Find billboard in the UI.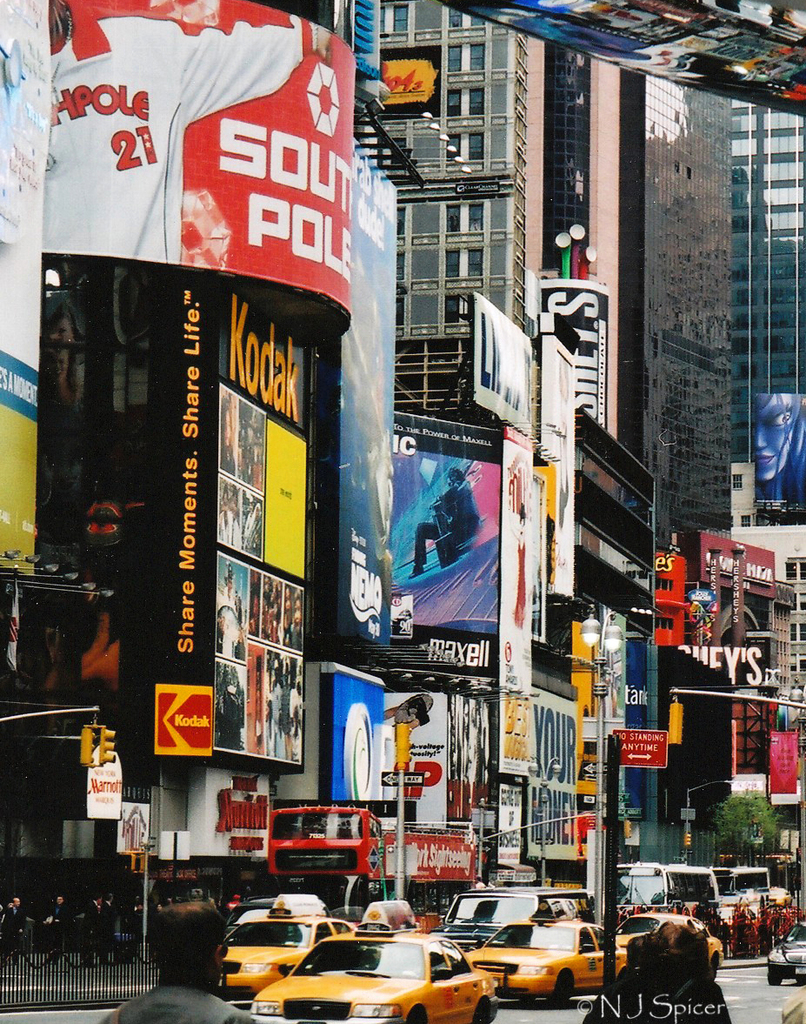
UI element at crop(384, 405, 504, 690).
